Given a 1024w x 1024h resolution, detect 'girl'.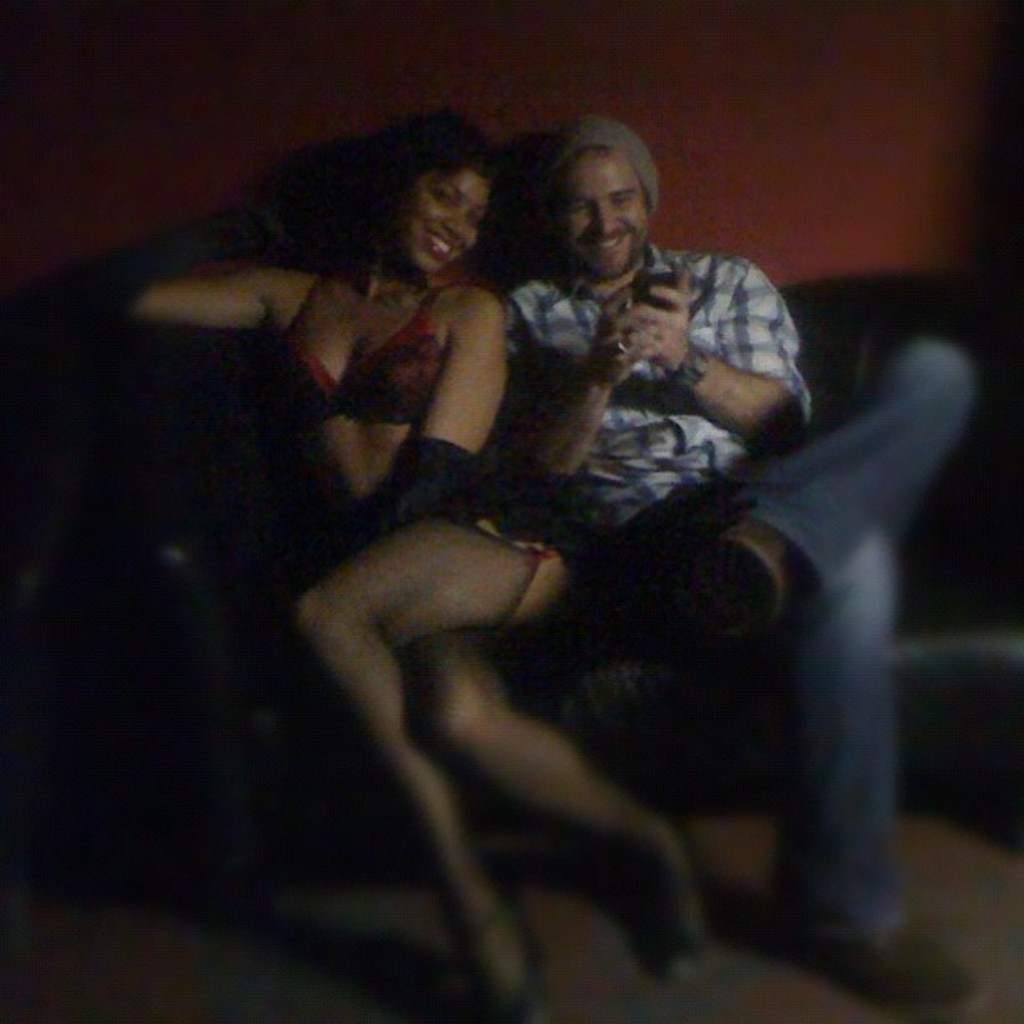
crop(125, 117, 704, 1001).
